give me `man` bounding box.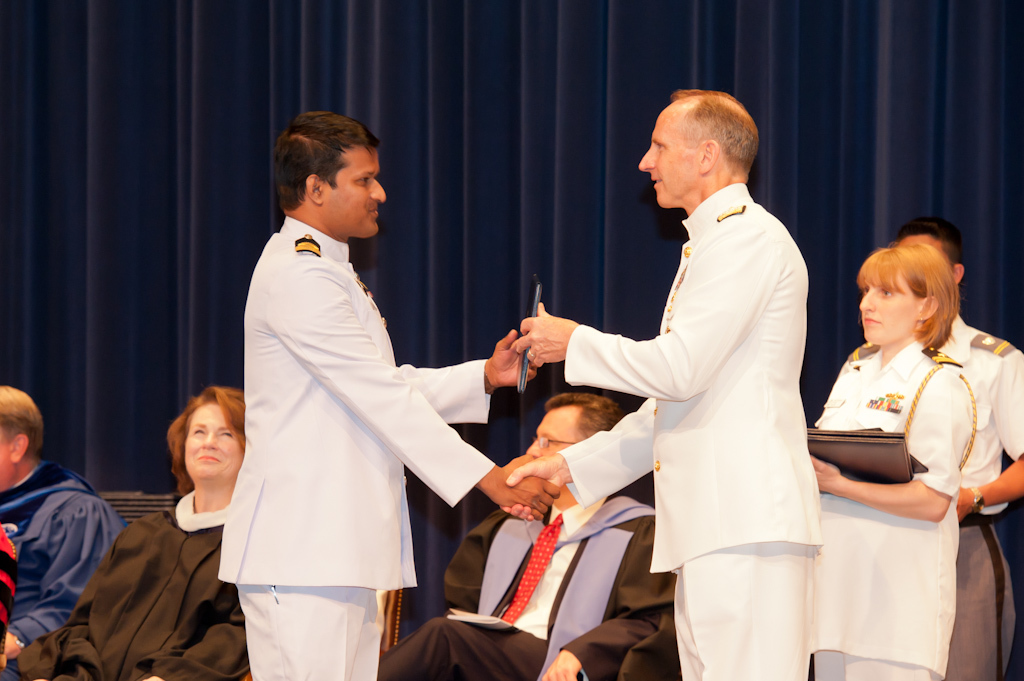
{"left": 0, "top": 381, "right": 136, "bottom": 680}.
